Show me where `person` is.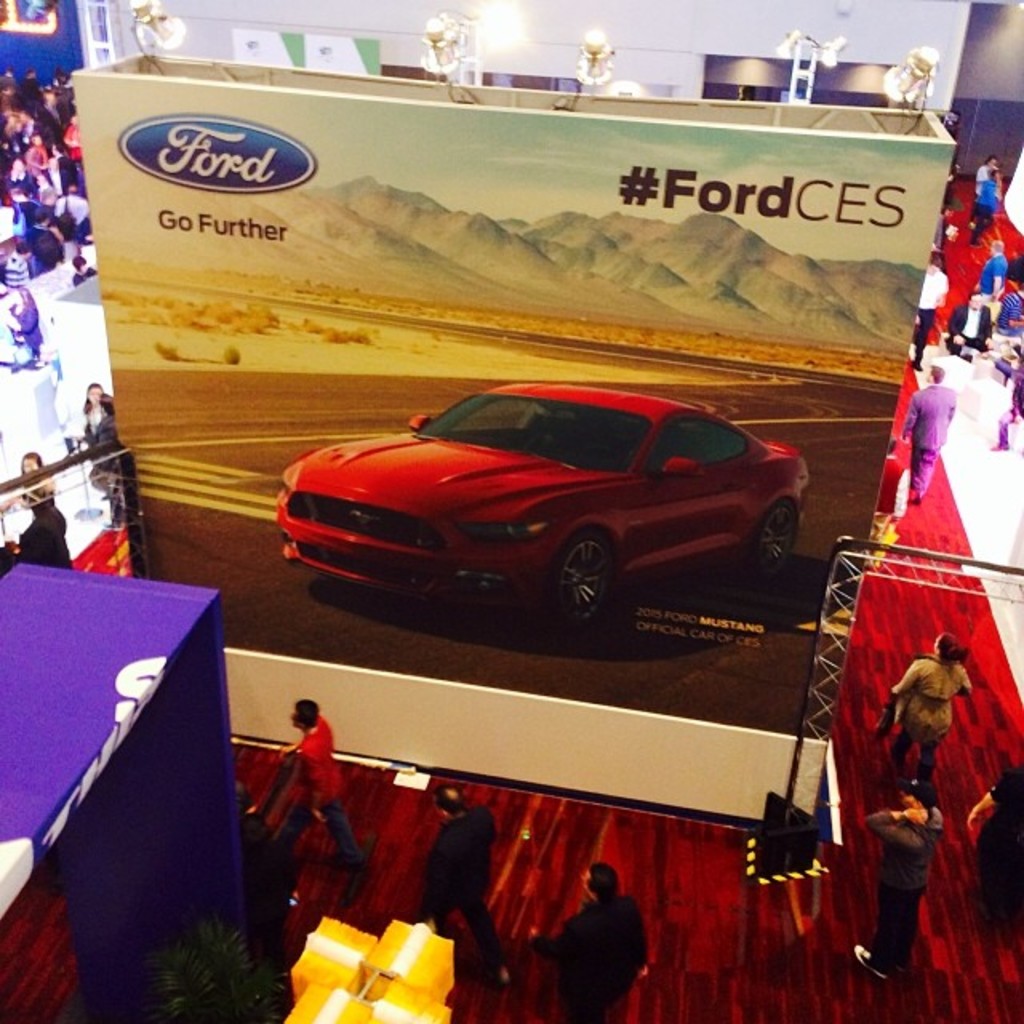
`person` is at 419:779:504:958.
